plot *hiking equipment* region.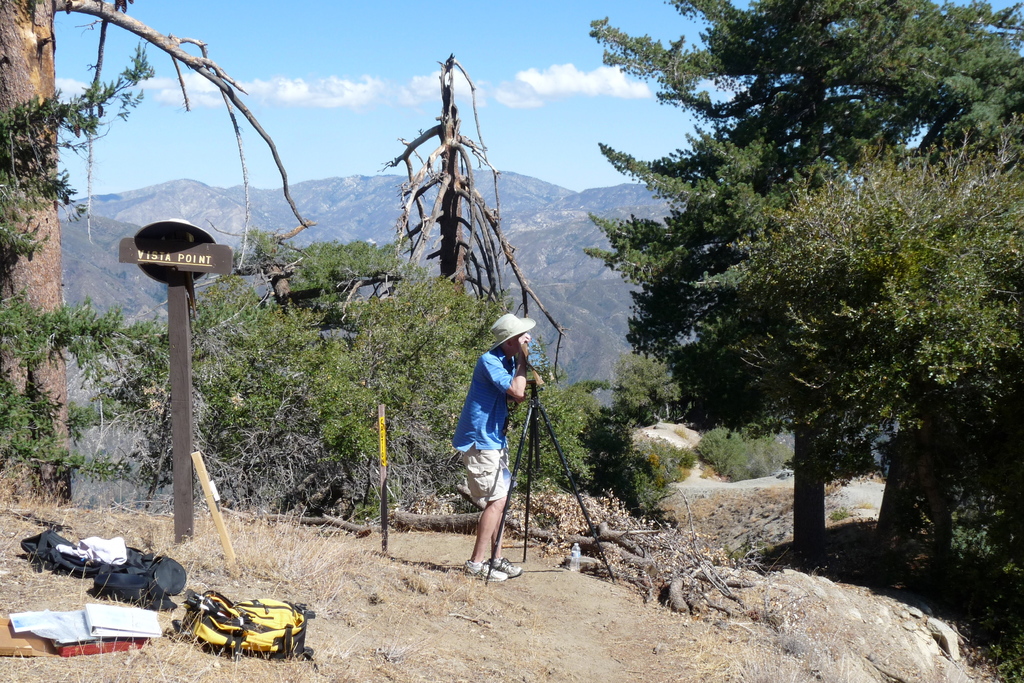
Plotted at 174, 586, 313, 665.
